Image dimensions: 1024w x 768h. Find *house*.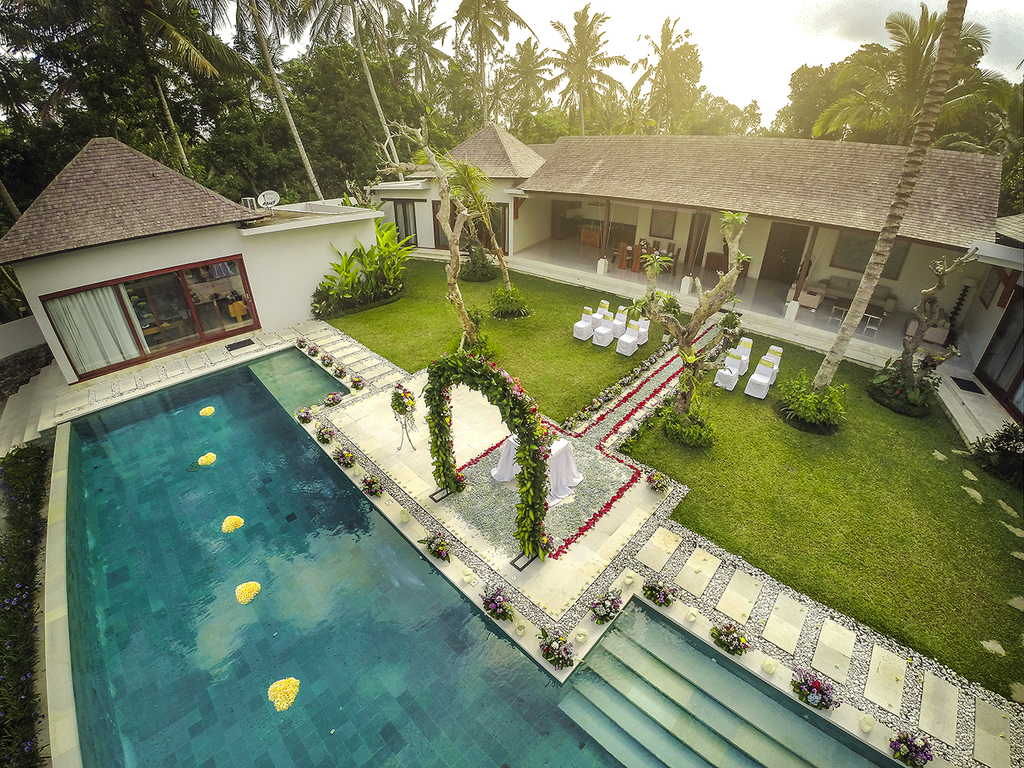
locate(514, 132, 1004, 339).
